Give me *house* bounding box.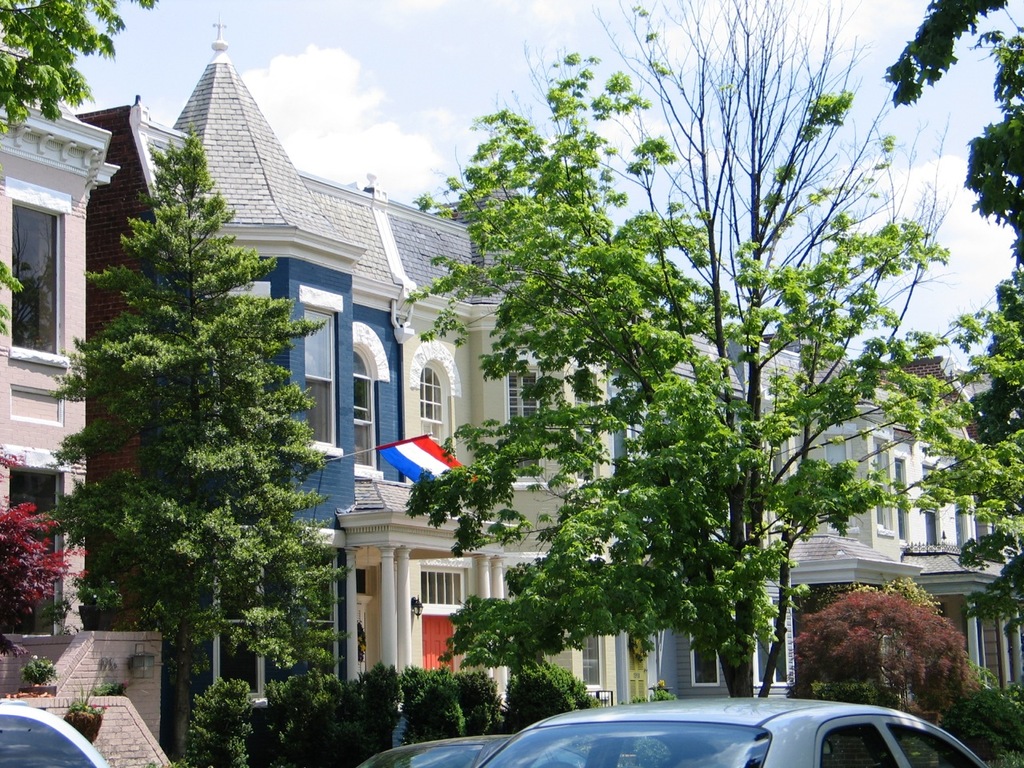
(left=73, top=11, right=426, bottom=767).
